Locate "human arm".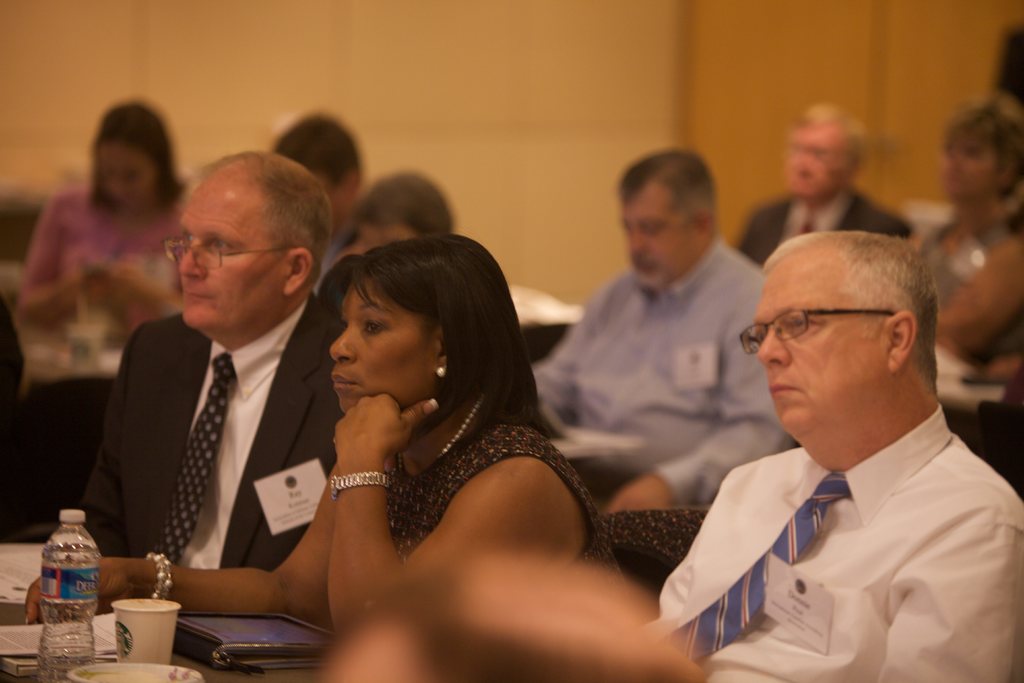
Bounding box: l=529, t=317, r=584, b=420.
